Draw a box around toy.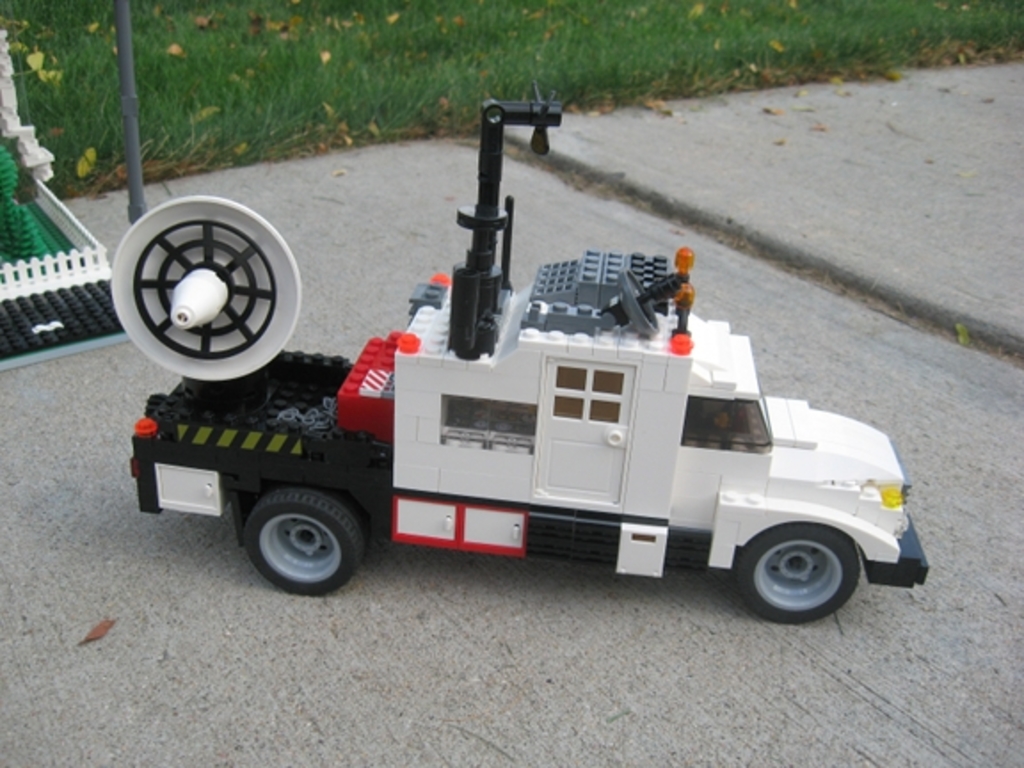
<bbox>85, 110, 939, 580</bbox>.
